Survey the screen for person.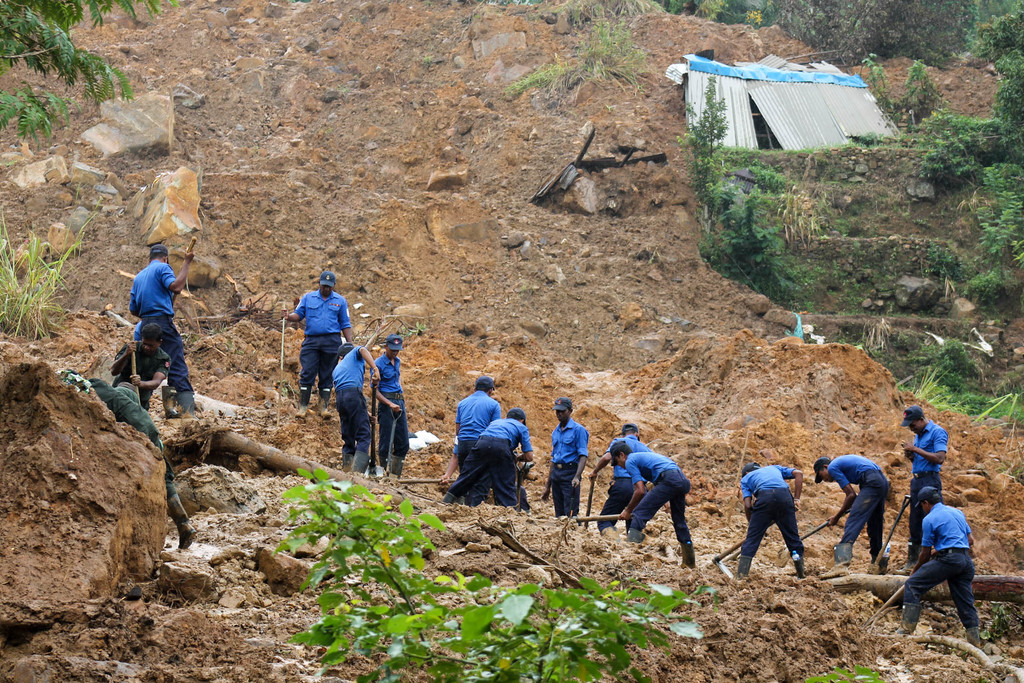
Survey found: <box>324,340,377,468</box>.
